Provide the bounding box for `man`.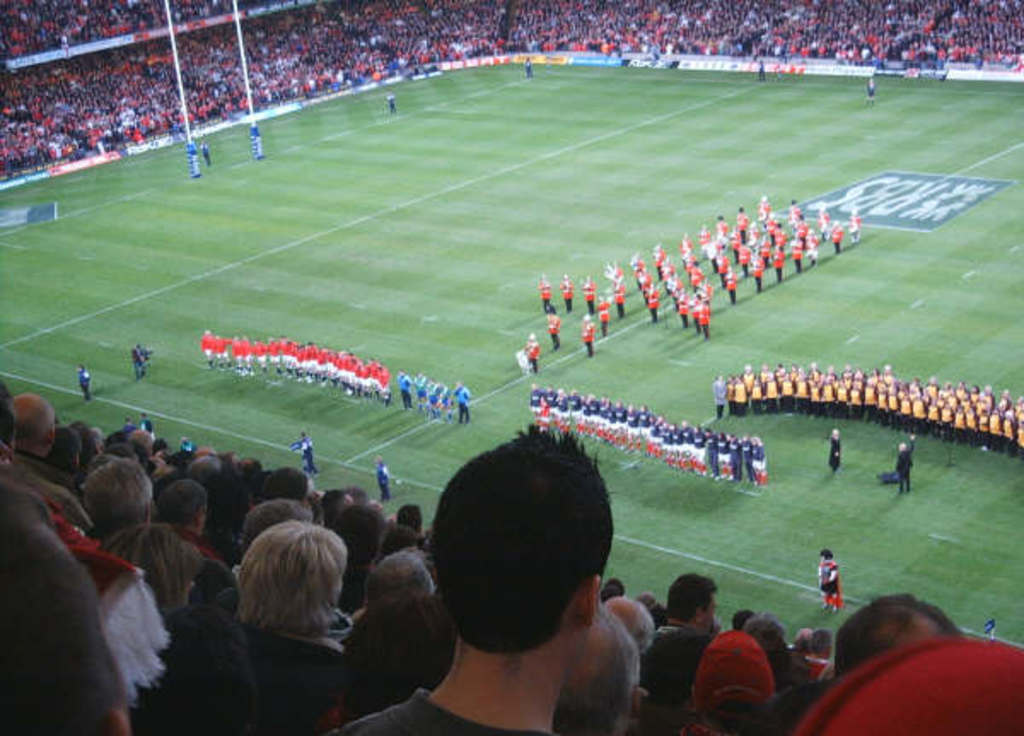
rect(819, 427, 845, 476).
